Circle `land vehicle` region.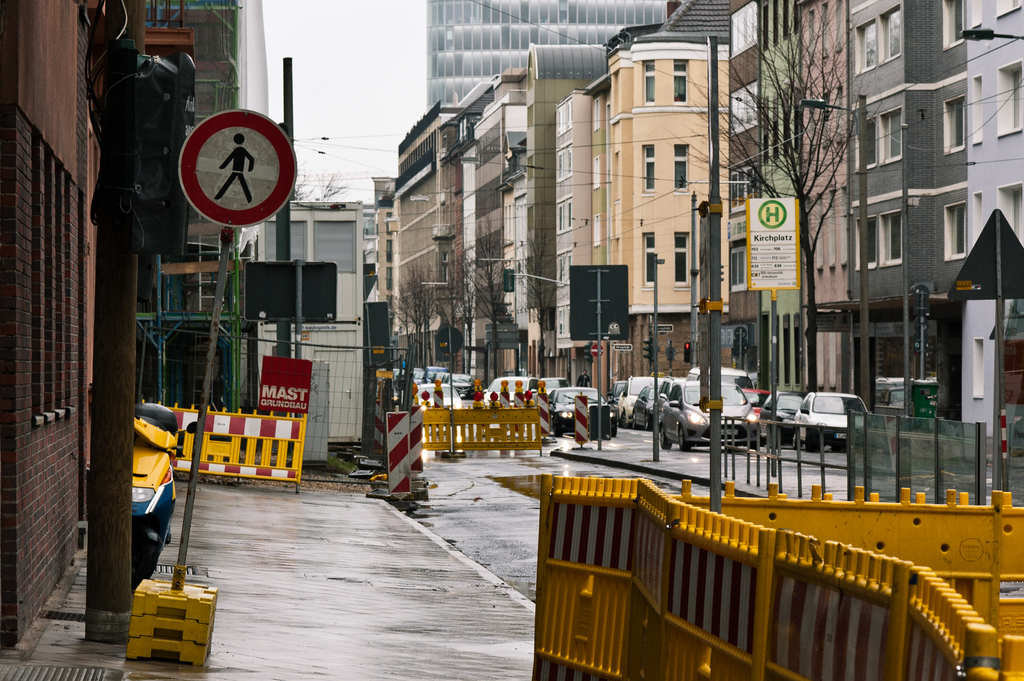
Region: (left=759, top=390, right=809, bottom=441).
